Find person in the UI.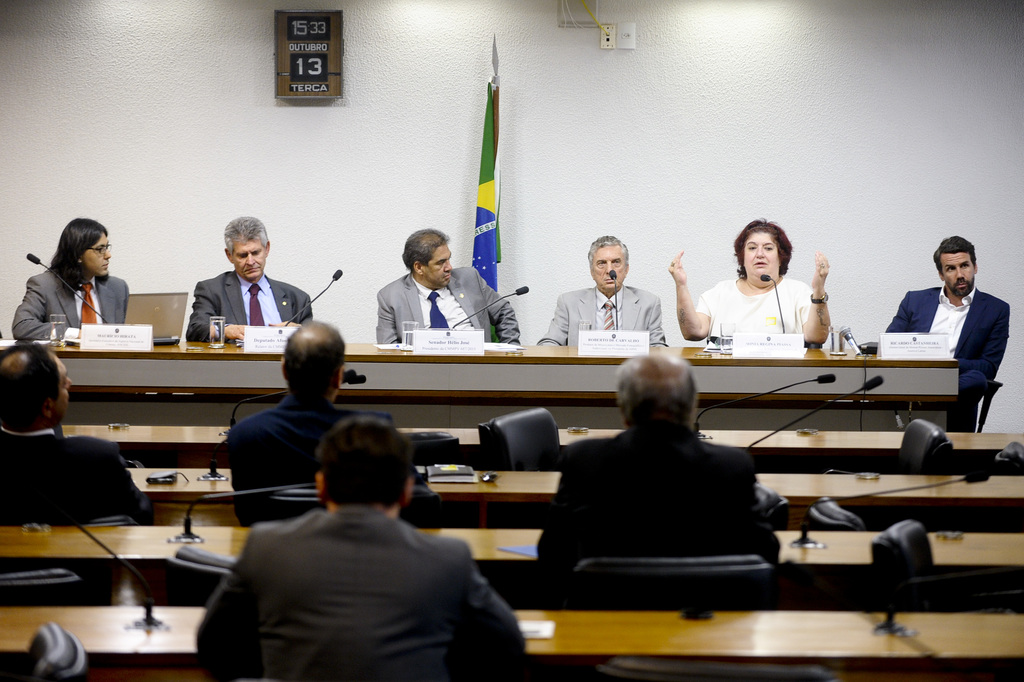
UI element at BBox(0, 337, 147, 526).
